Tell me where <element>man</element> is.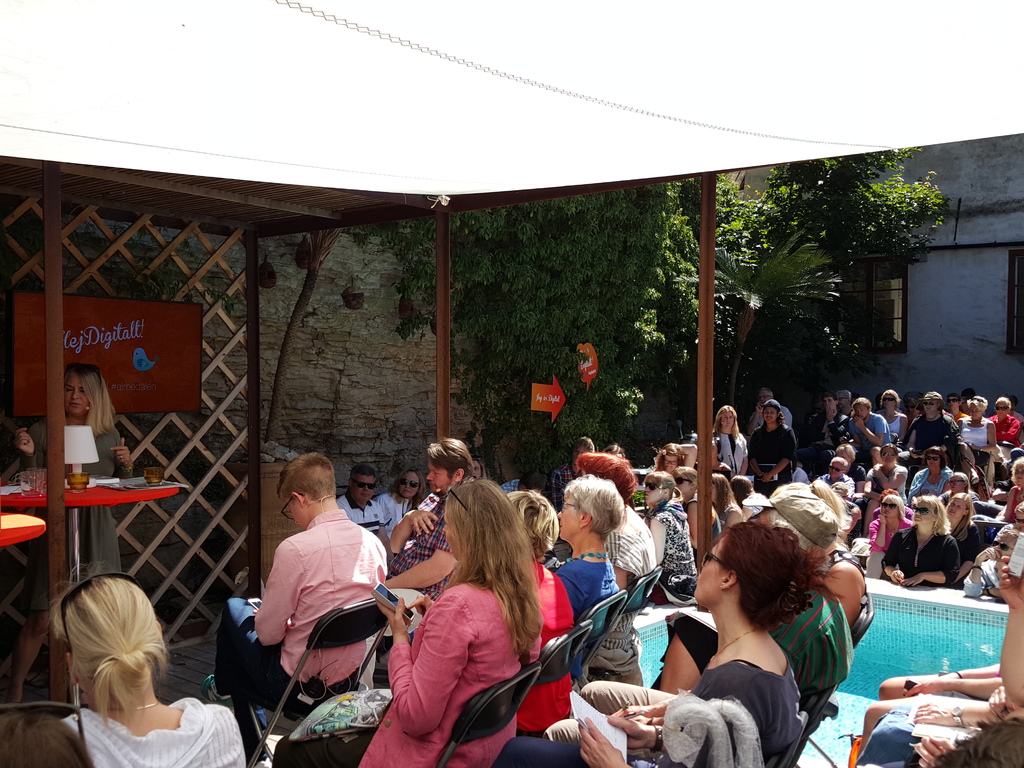
<element>man</element> is at 499, 472, 549, 498.
